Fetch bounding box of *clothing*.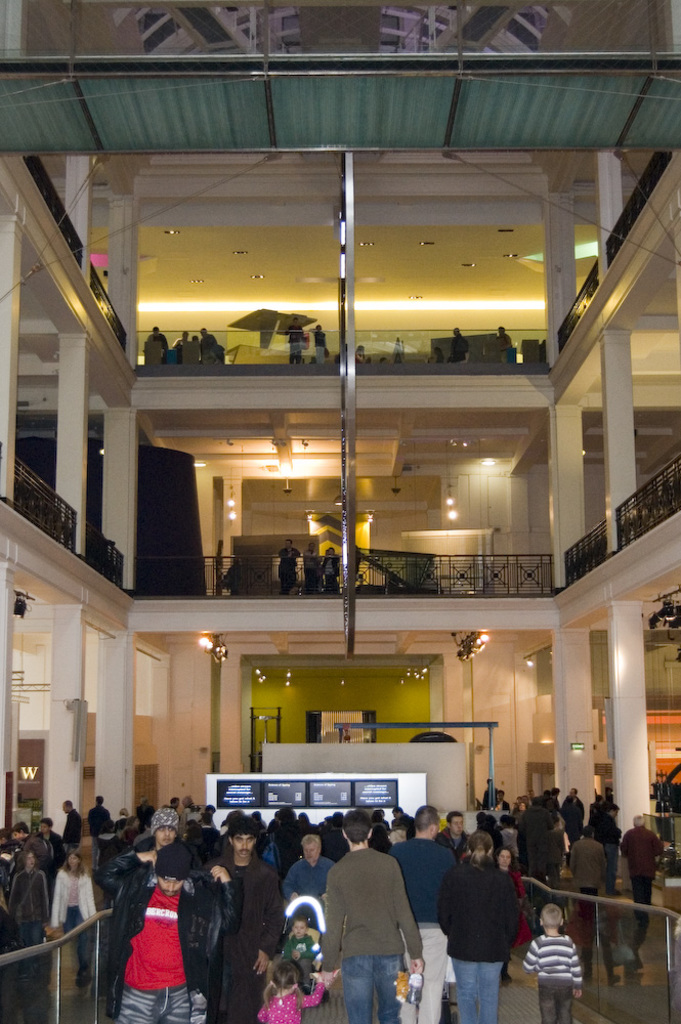
Bbox: BBox(254, 985, 329, 1023).
